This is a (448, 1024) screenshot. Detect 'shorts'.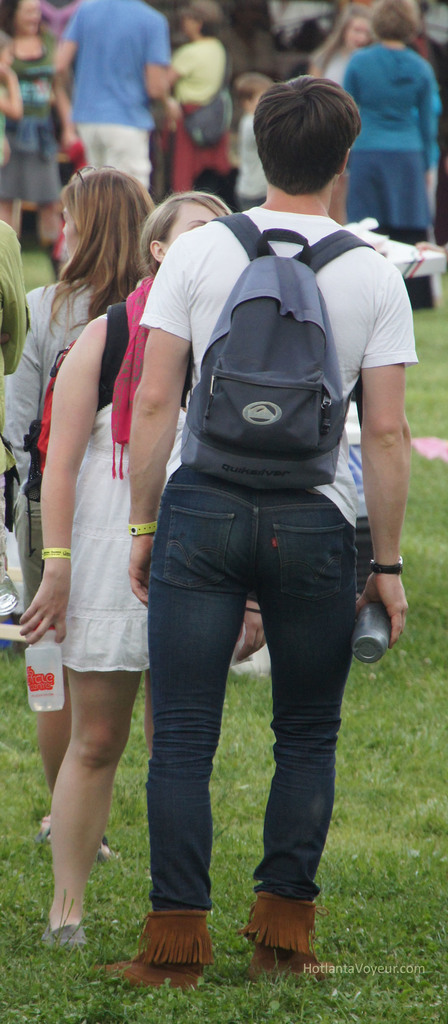
detection(1, 108, 76, 202).
